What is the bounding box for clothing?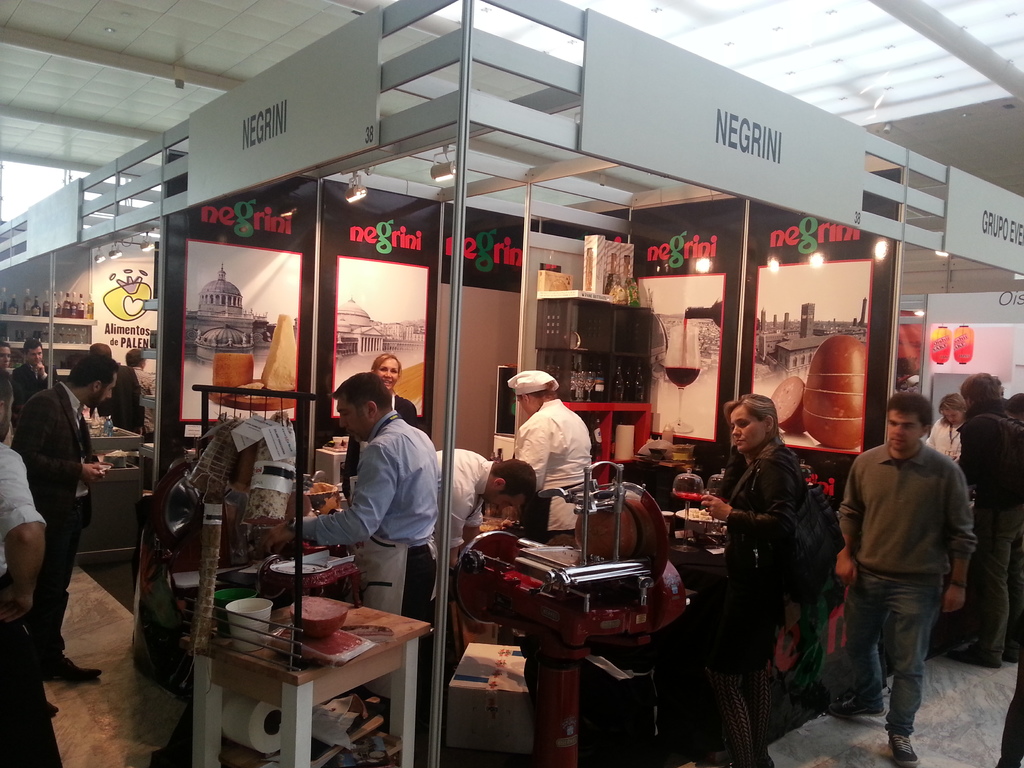
(x1=840, y1=407, x2=984, y2=725).
